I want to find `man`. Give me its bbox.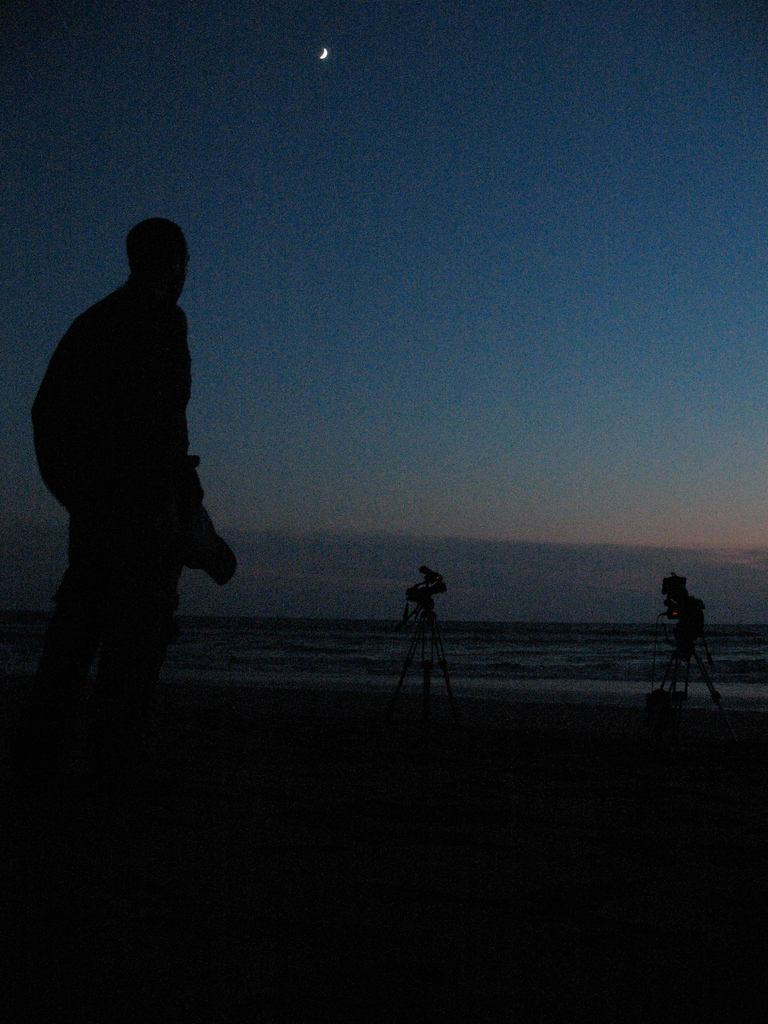
(26, 196, 251, 772).
